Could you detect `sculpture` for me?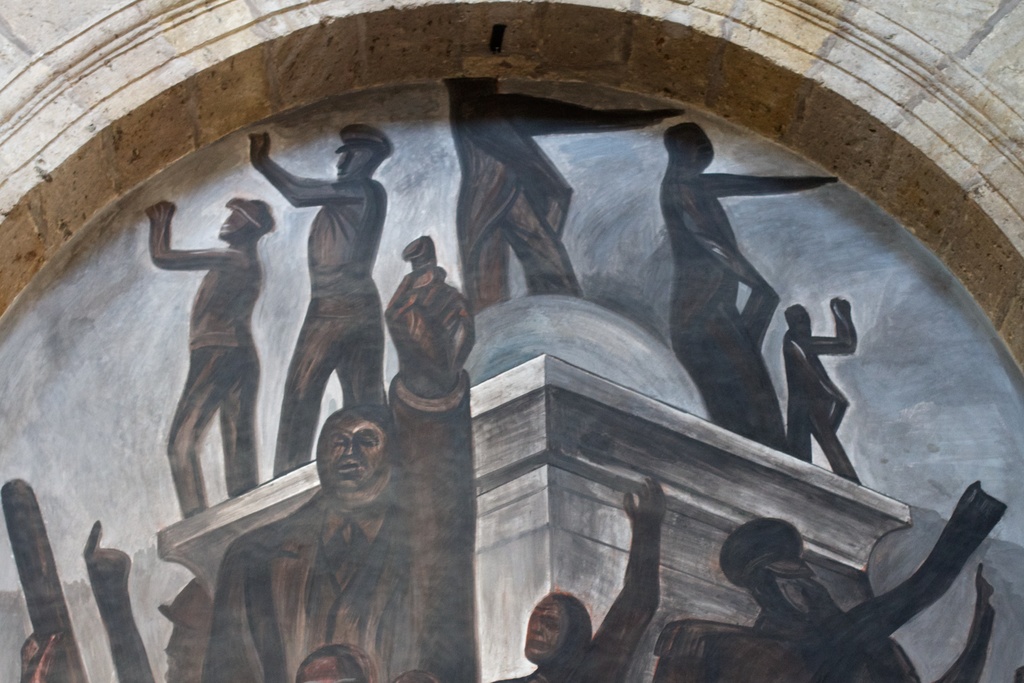
Detection result: rect(143, 199, 275, 516).
